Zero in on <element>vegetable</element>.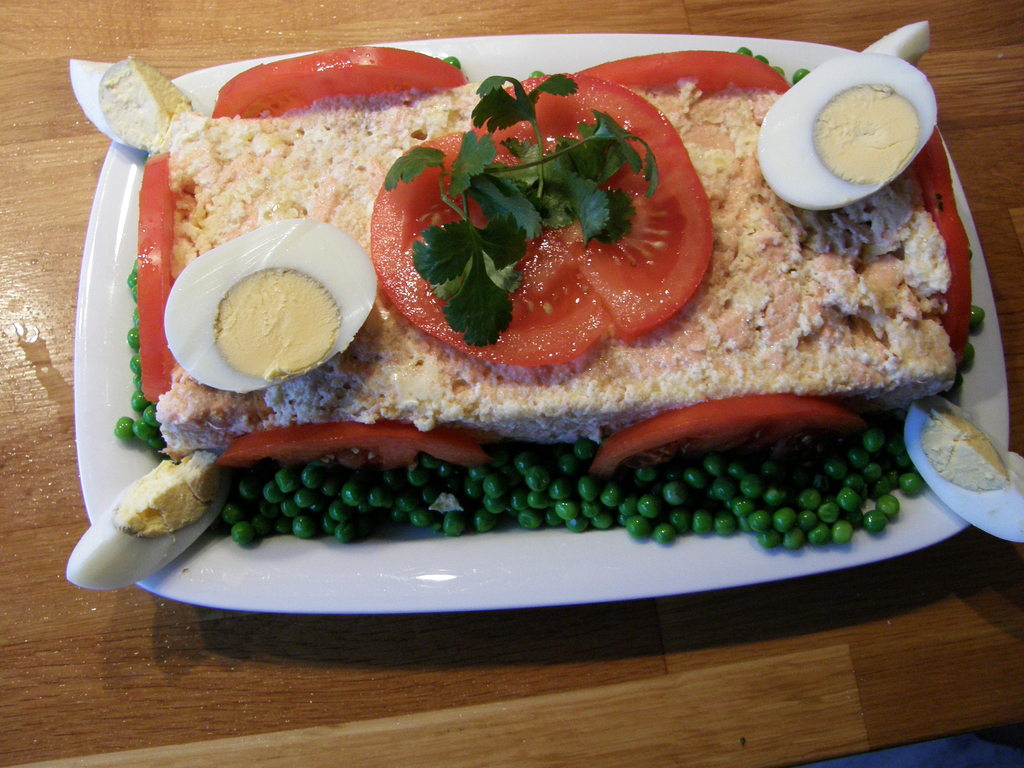
Zeroed in: (969, 302, 989, 327).
